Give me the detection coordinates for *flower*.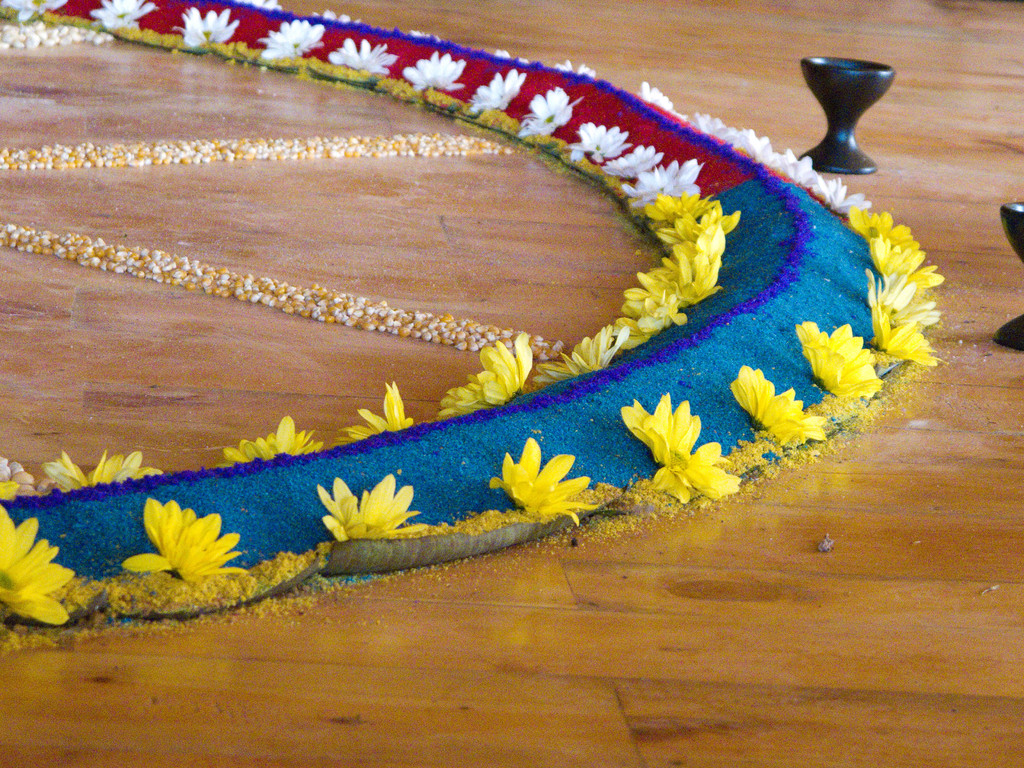
select_region(868, 291, 941, 369).
